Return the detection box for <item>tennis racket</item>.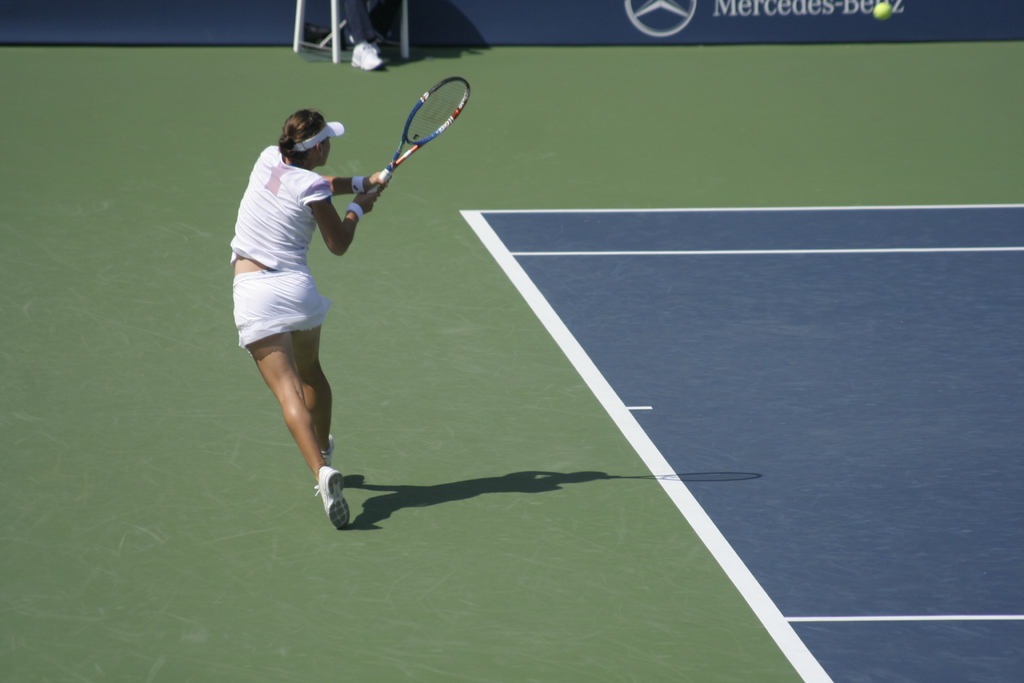
[left=362, top=74, right=471, bottom=195].
